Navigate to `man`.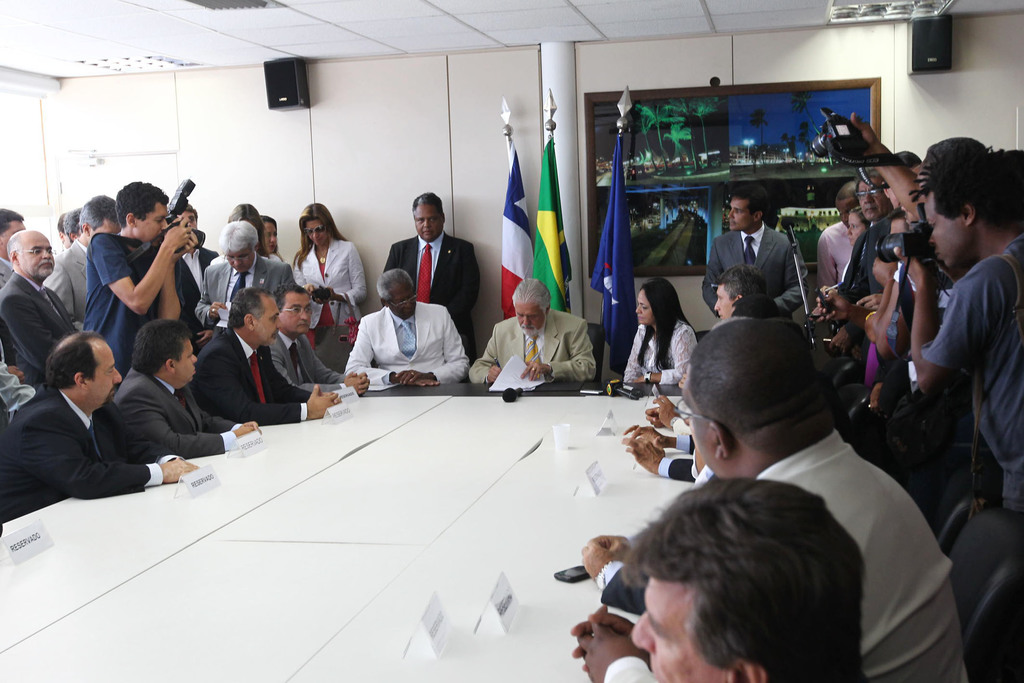
Navigation target: <region>95, 320, 259, 463</region>.
